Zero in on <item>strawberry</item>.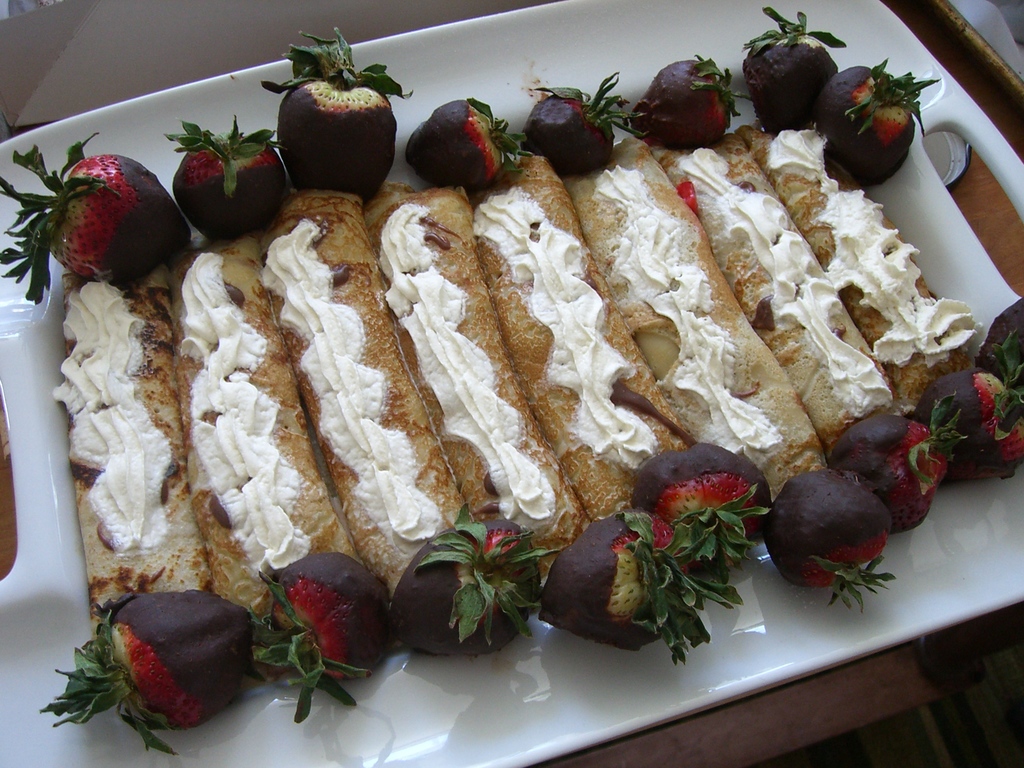
Zeroed in: 525, 68, 641, 182.
